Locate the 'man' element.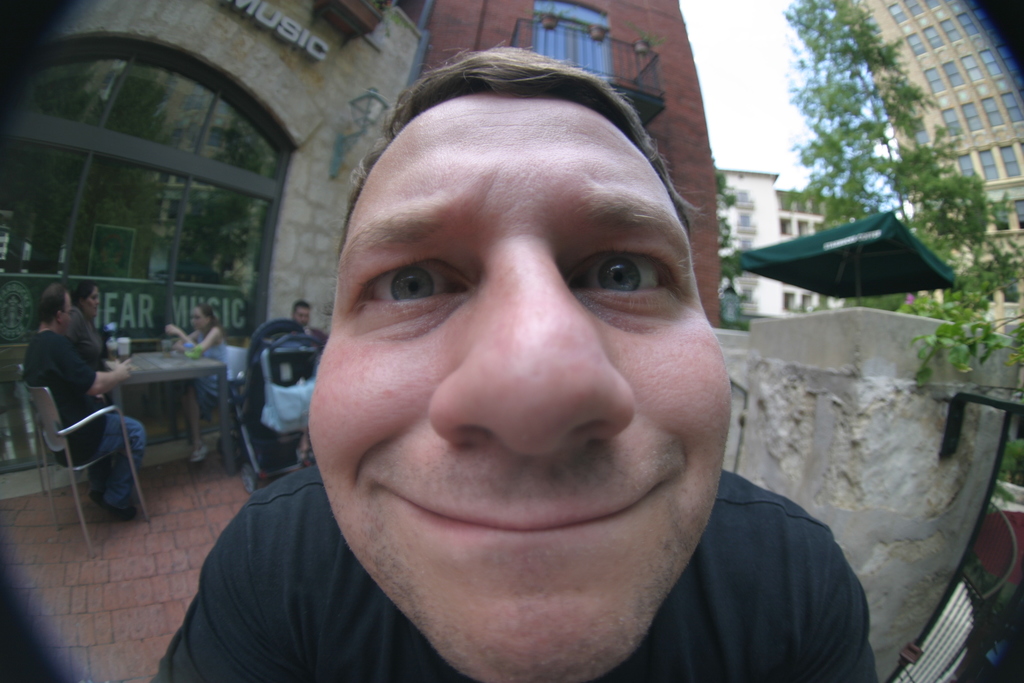
Element bbox: region(189, 41, 874, 682).
